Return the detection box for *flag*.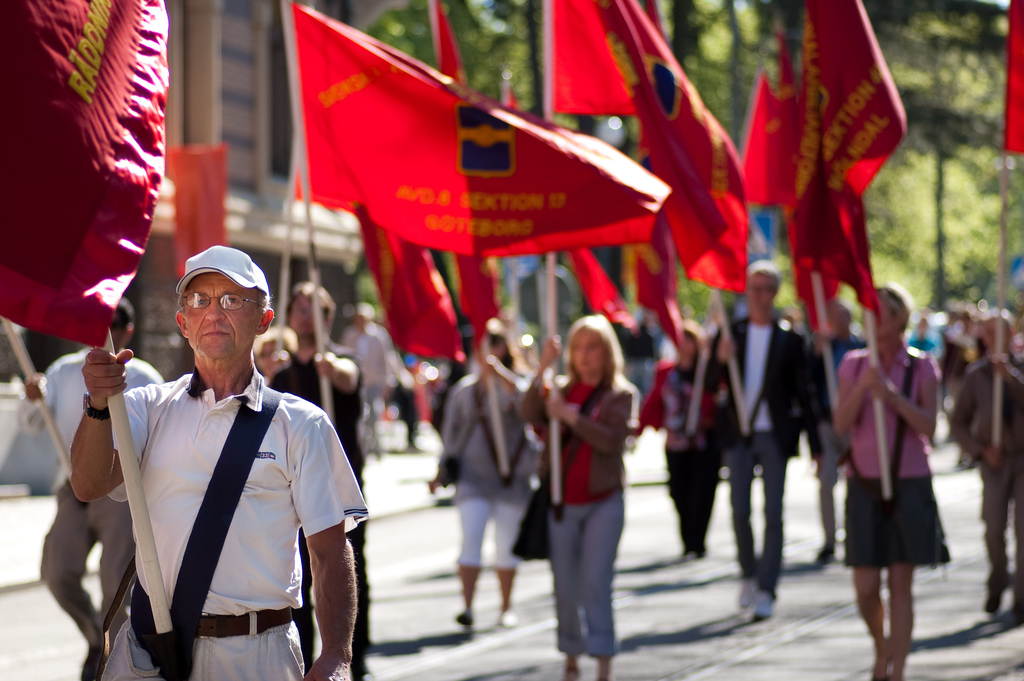
<box>413,0,504,355</box>.
